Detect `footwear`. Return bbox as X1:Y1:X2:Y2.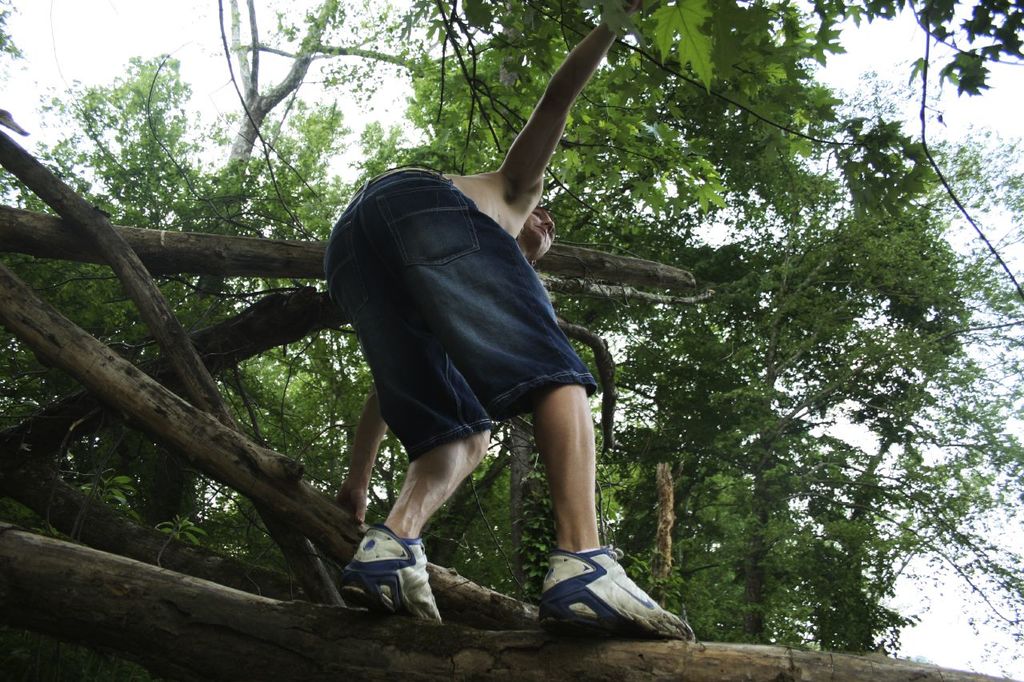
526:538:679:644.
